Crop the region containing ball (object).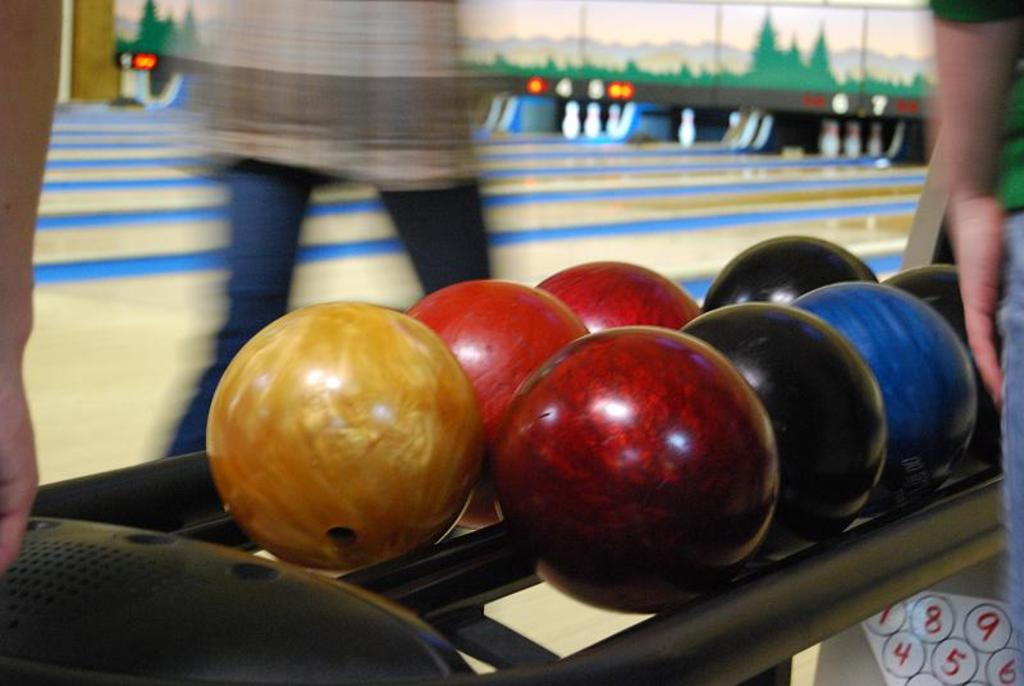
Crop region: x1=886, y1=253, x2=1005, y2=467.
